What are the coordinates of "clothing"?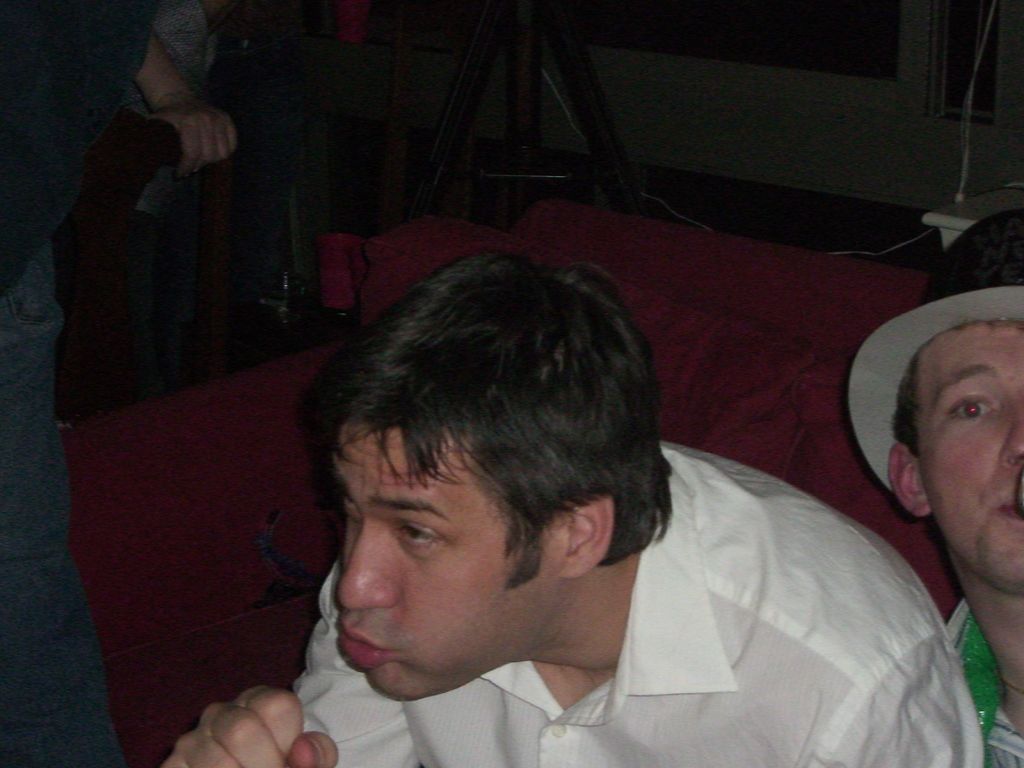
0,0,174,767.
